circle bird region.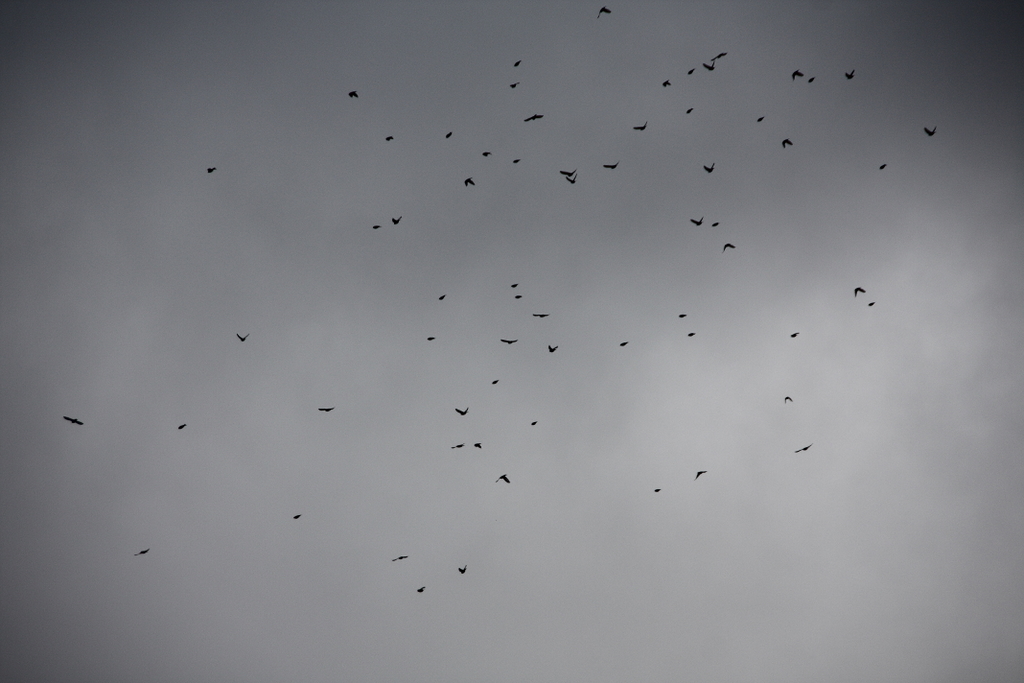
Region: 443, 133, 452, 138.
